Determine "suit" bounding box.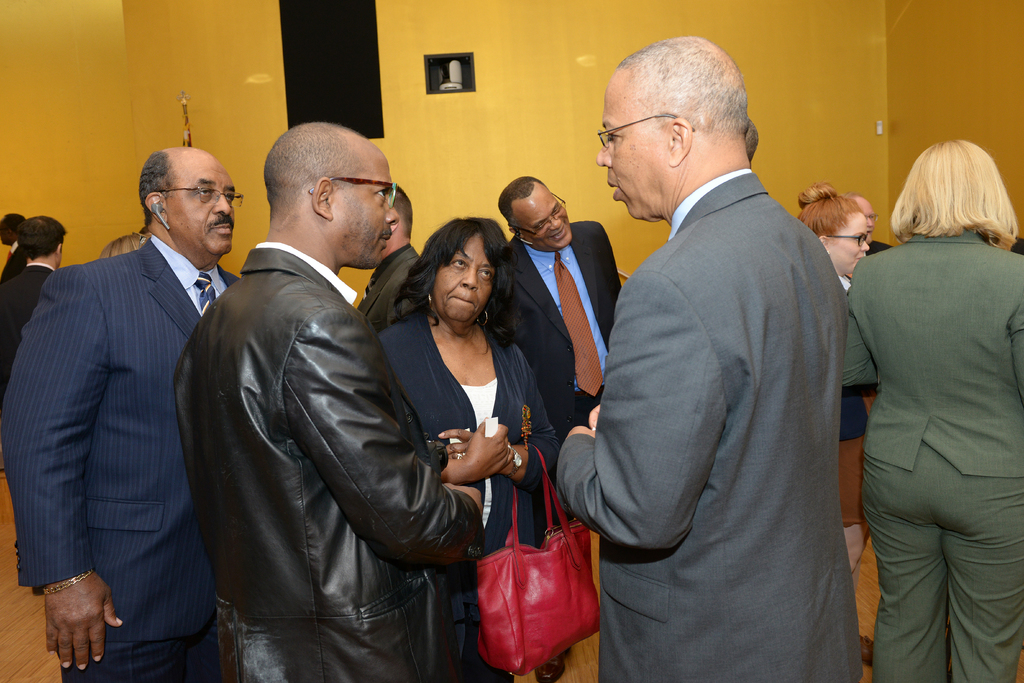
Determined: (left=500, top=222, right=629, bottom=449).
